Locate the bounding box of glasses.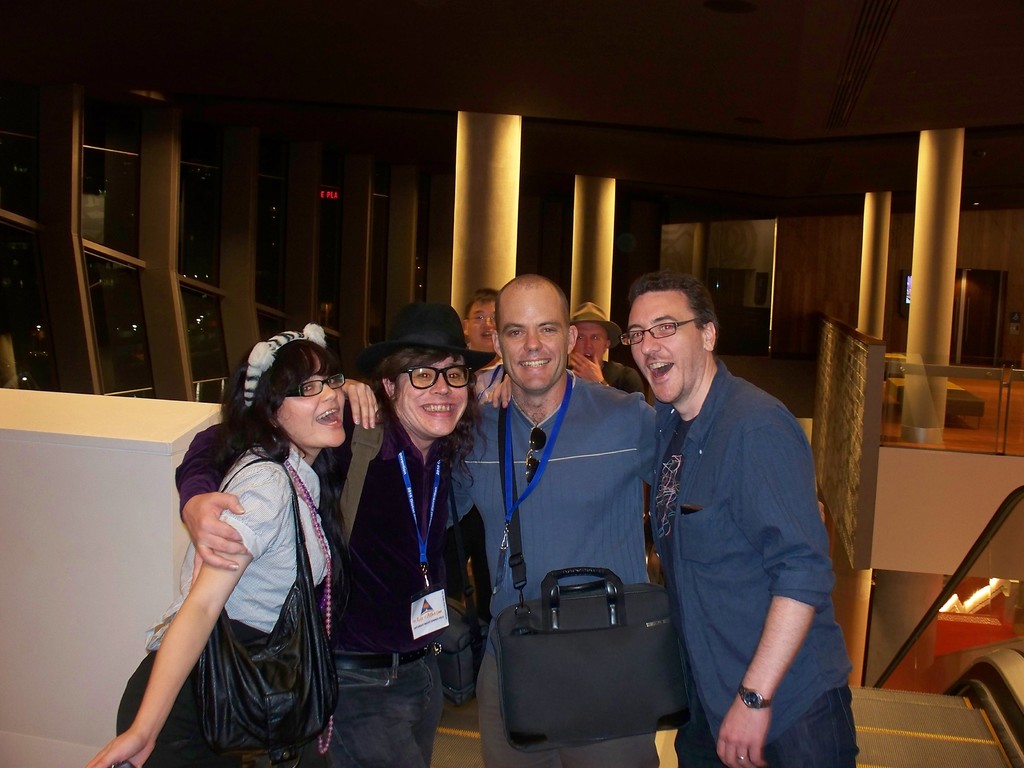
Bounding box: {"left": 395, "top": 366, "right": 474, "bottom": 390}.
